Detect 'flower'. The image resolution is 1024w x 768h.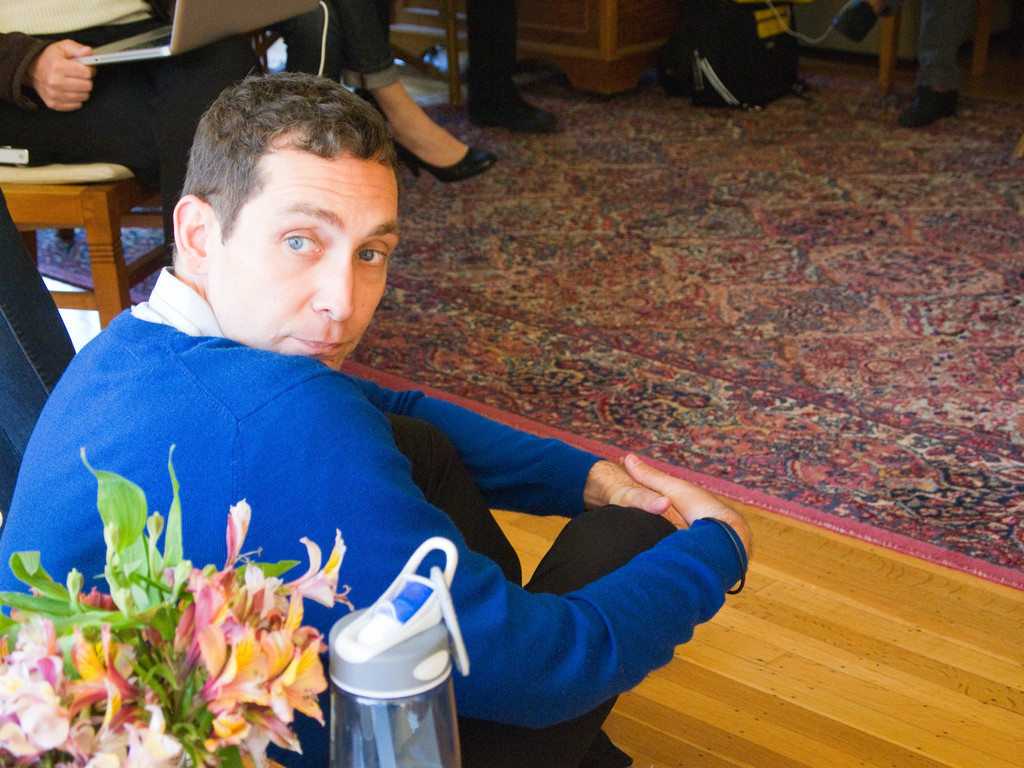
locate(285, 531, 352, 608).
